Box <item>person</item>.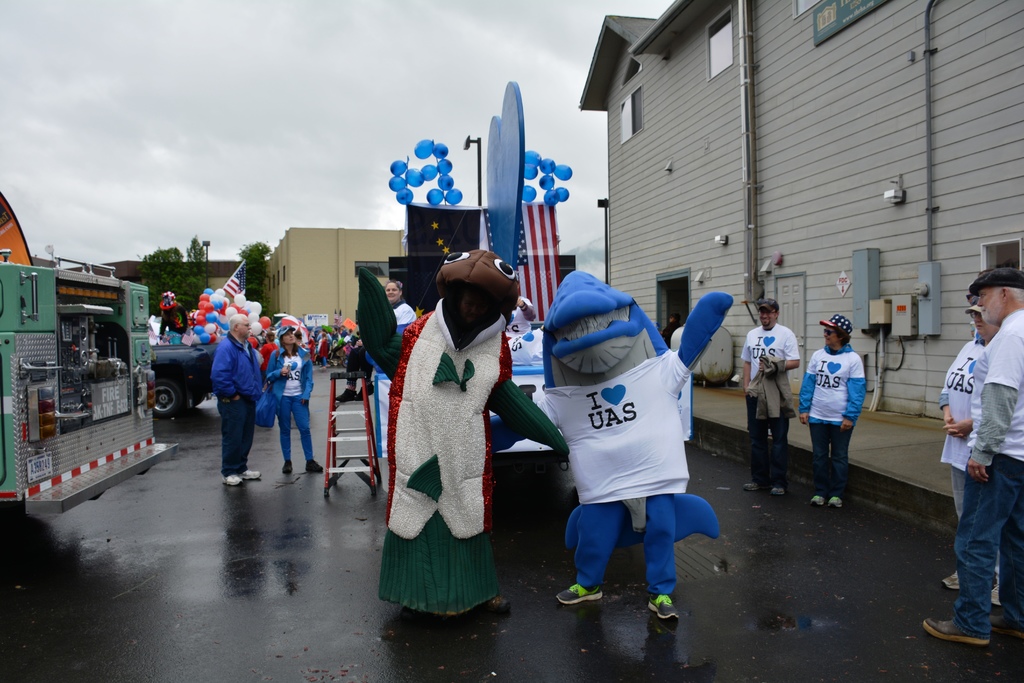
<region>505, 279, 541, 343</region>.
